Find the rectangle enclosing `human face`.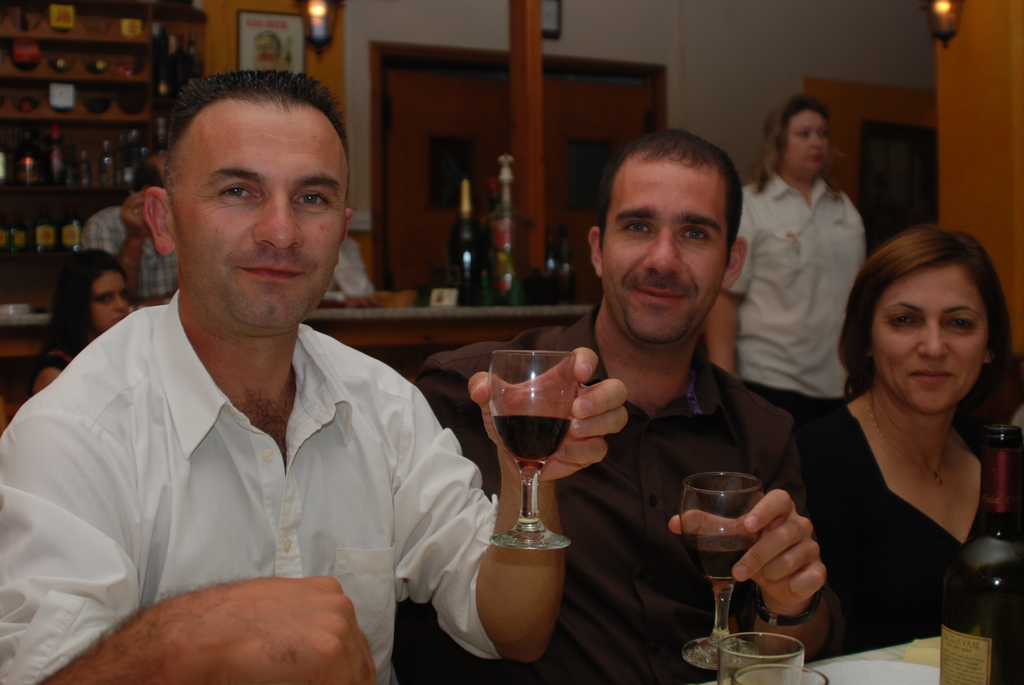
[x1=93, y1=272, x2=129, y2=331].
